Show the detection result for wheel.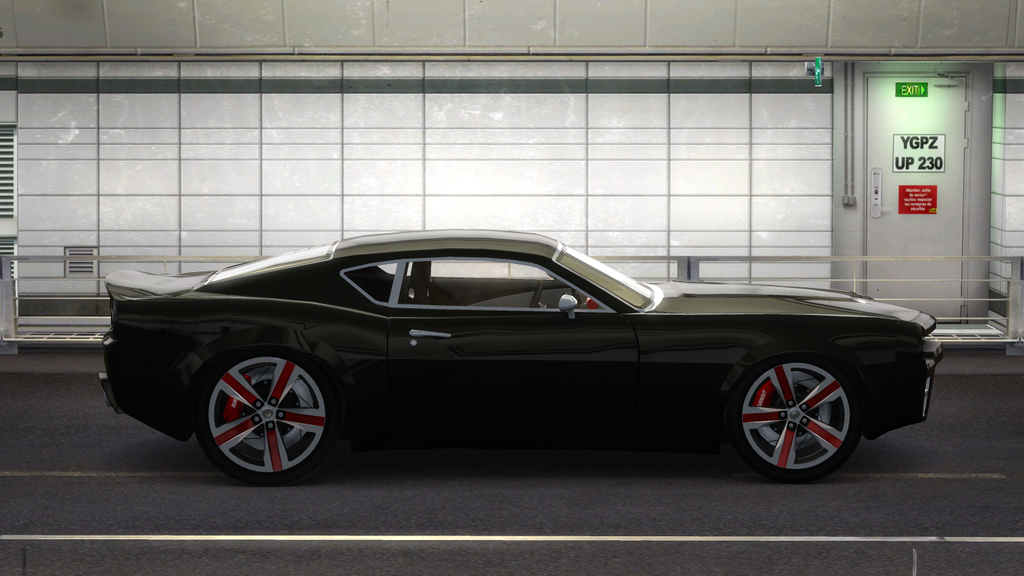
530,278,544,309.
